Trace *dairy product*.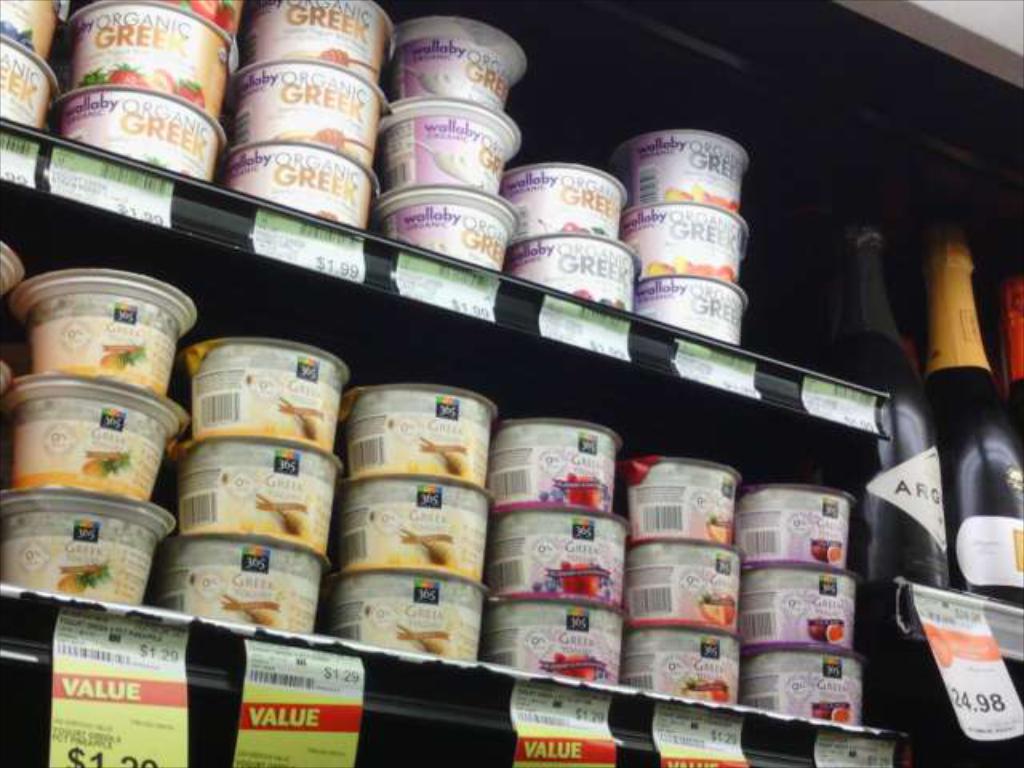
Traced to 184:450:347:544.
